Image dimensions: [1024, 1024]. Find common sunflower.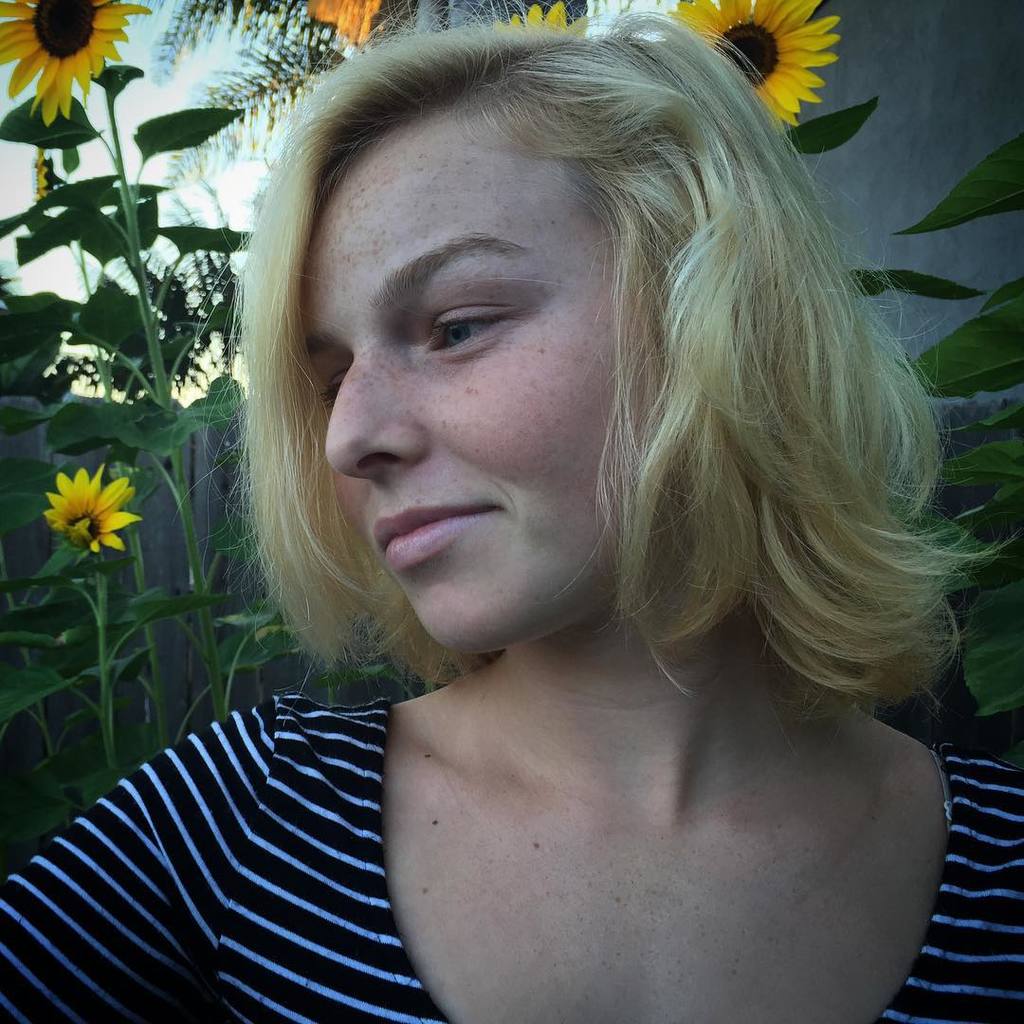
(676,0,840,118).
